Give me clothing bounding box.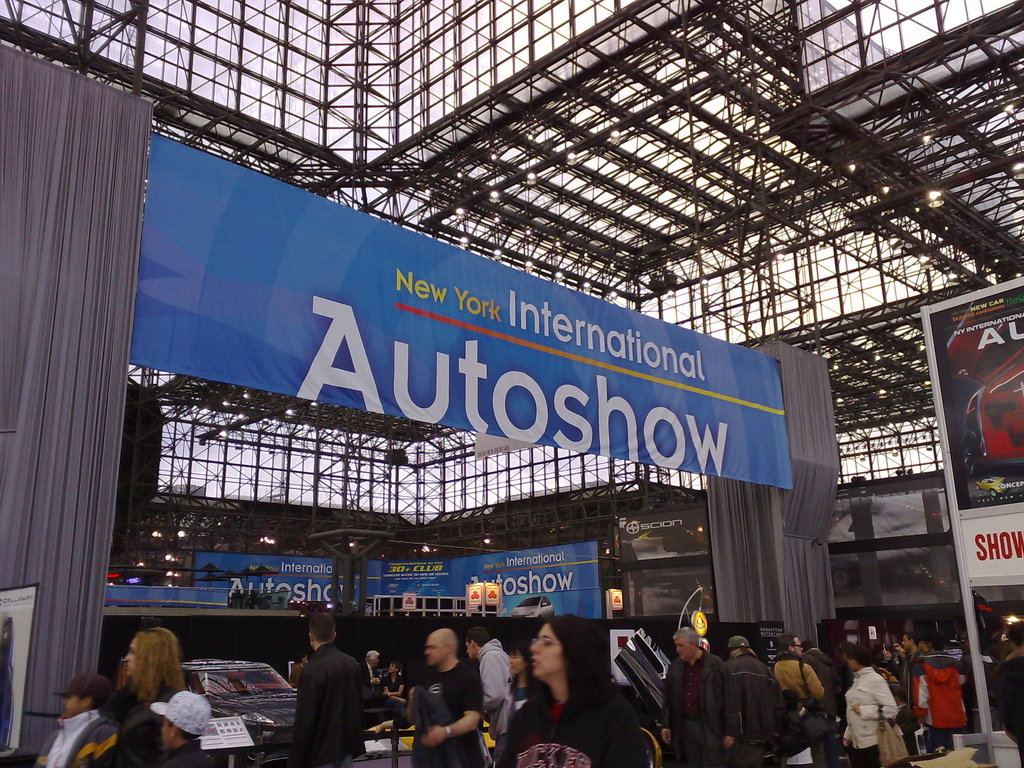
495,679,648,764.
